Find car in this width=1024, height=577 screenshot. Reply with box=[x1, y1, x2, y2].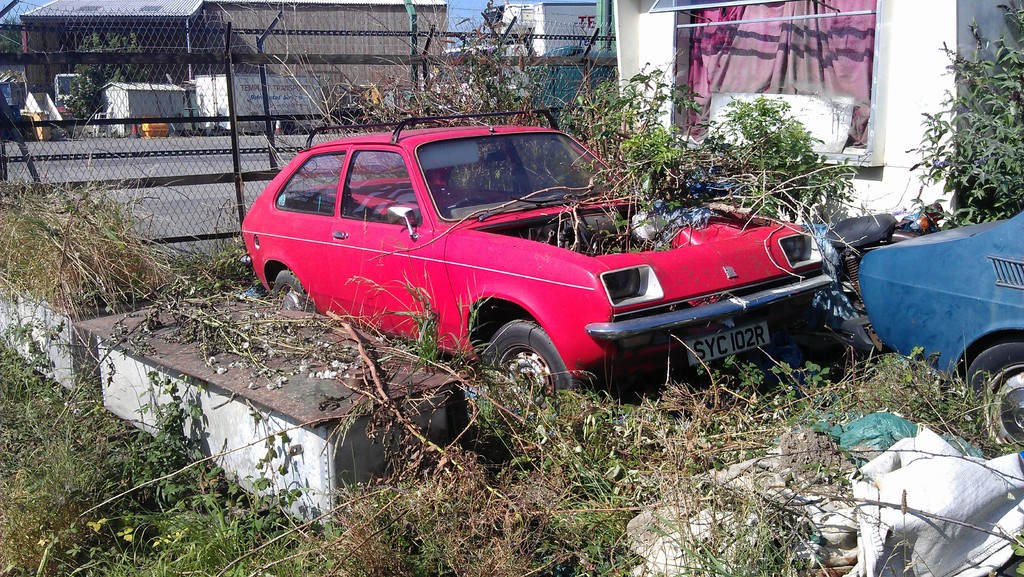
box=[247, 125, 884, 399].
